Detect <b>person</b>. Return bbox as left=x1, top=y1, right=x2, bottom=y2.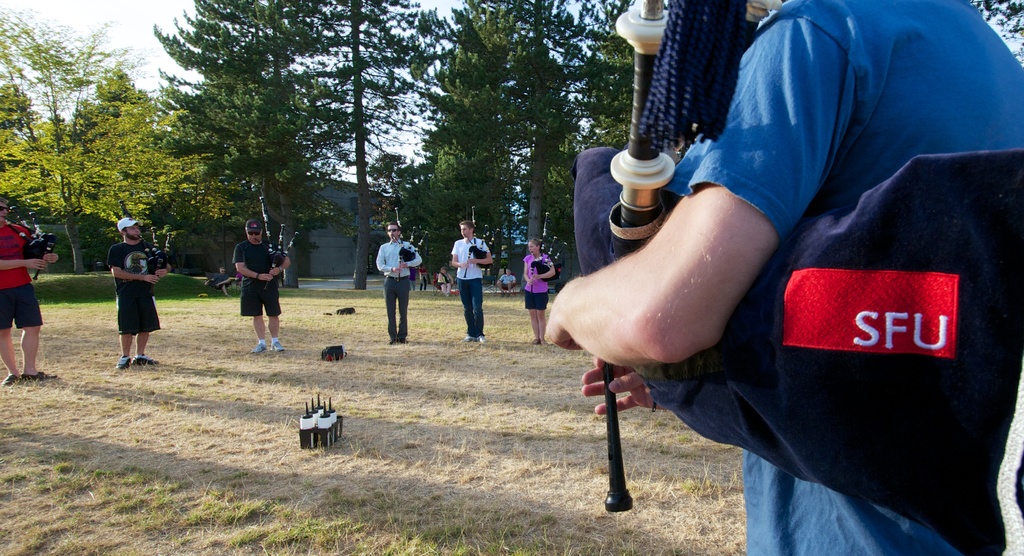
left=0, top=199, right=55, bottom=389.
